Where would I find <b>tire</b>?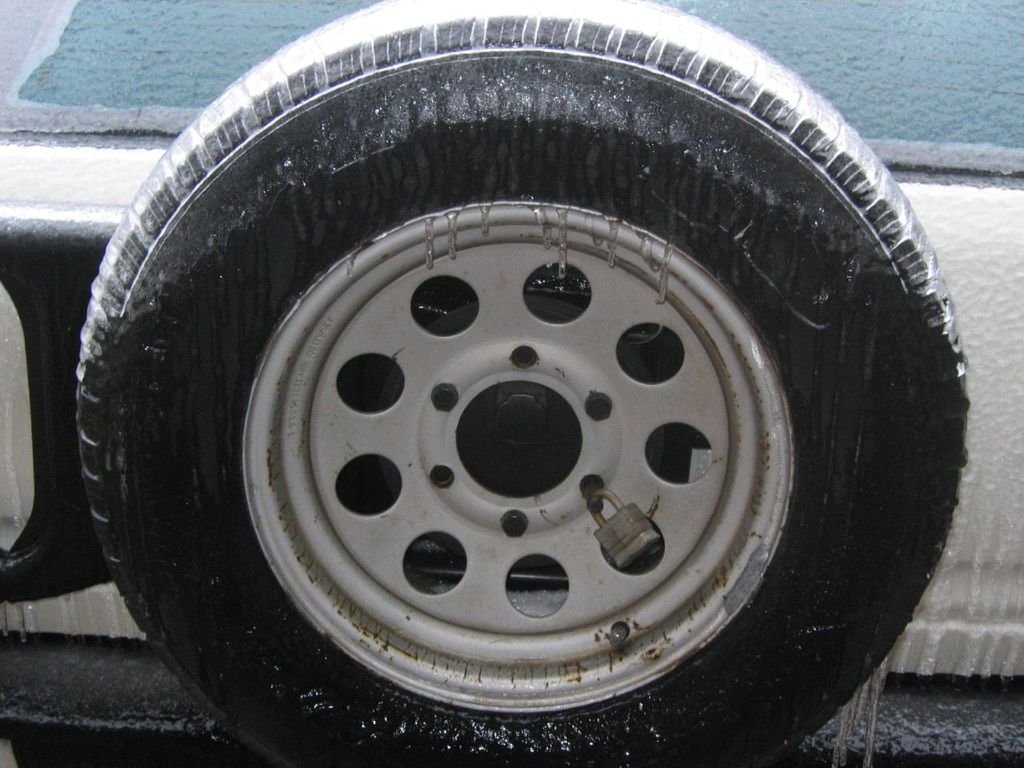
At {"x1": 71, "y1": 8, "x2": 977, "y2": 767}.
